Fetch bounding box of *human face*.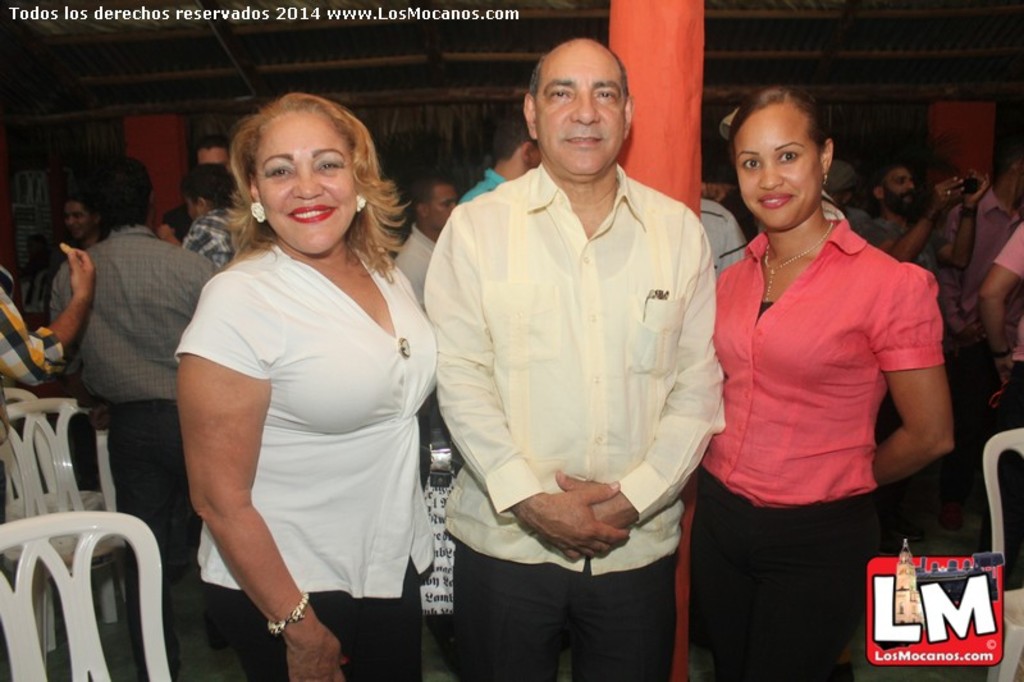
Bbox: region(431, 184, 456, 225).
